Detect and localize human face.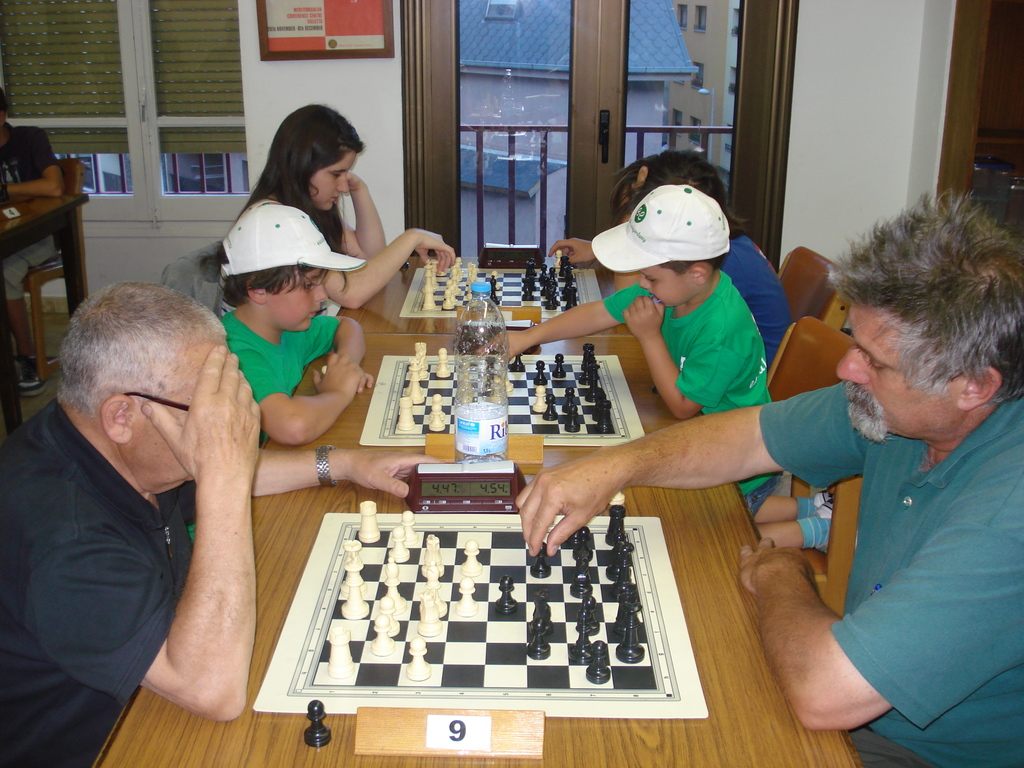
Localized at 312:147:354:211.
